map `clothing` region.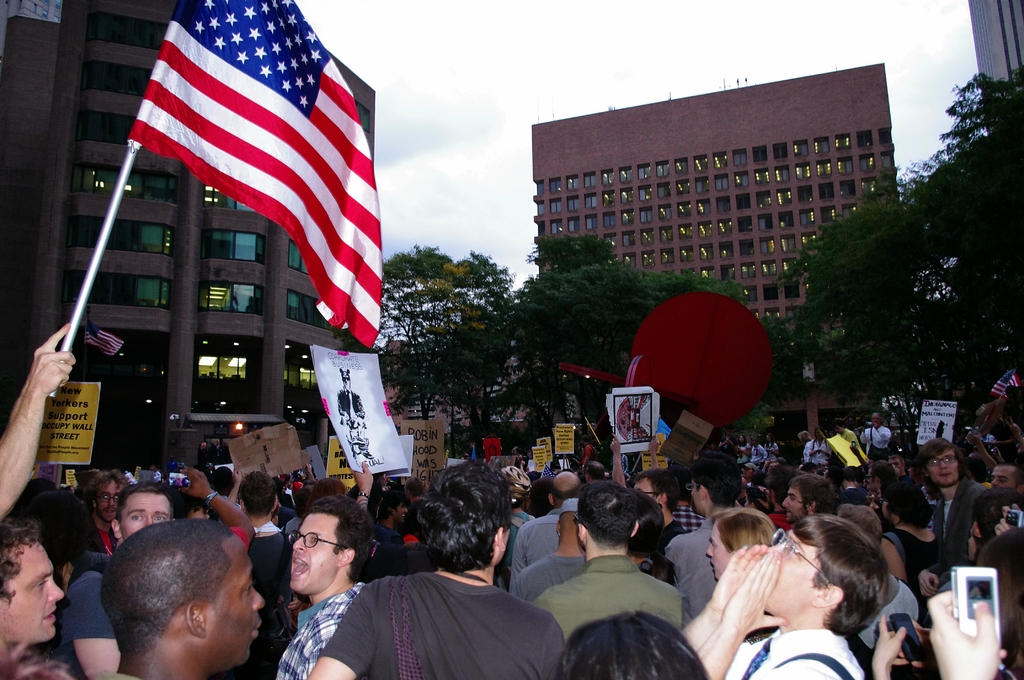
Mapped to [515,545,584,611].
